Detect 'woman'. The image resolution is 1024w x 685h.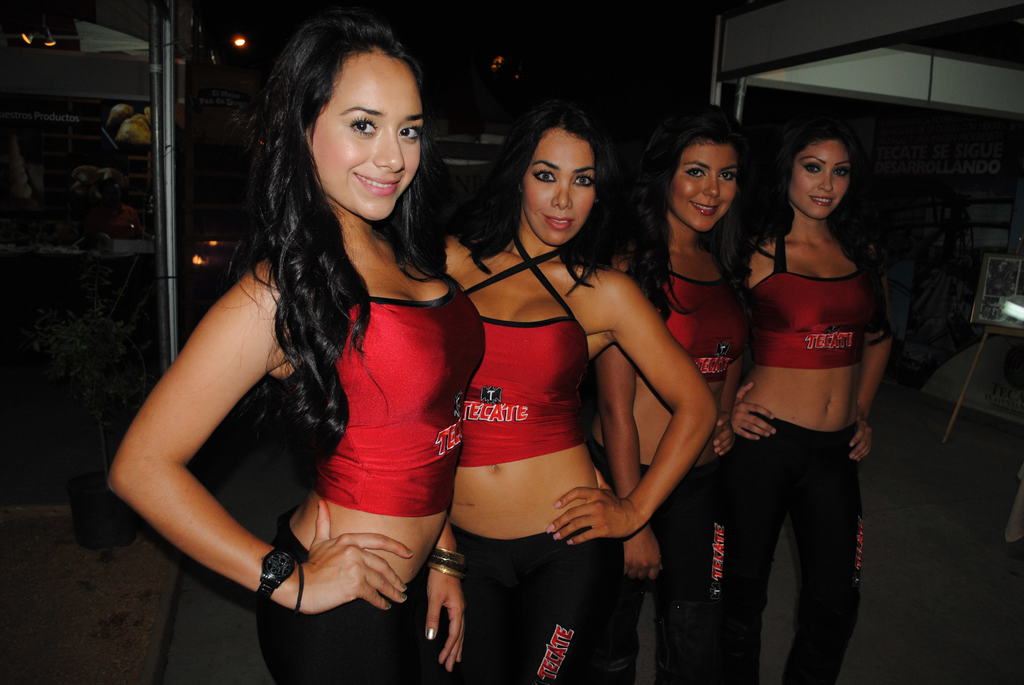
[582,99,749,684].
